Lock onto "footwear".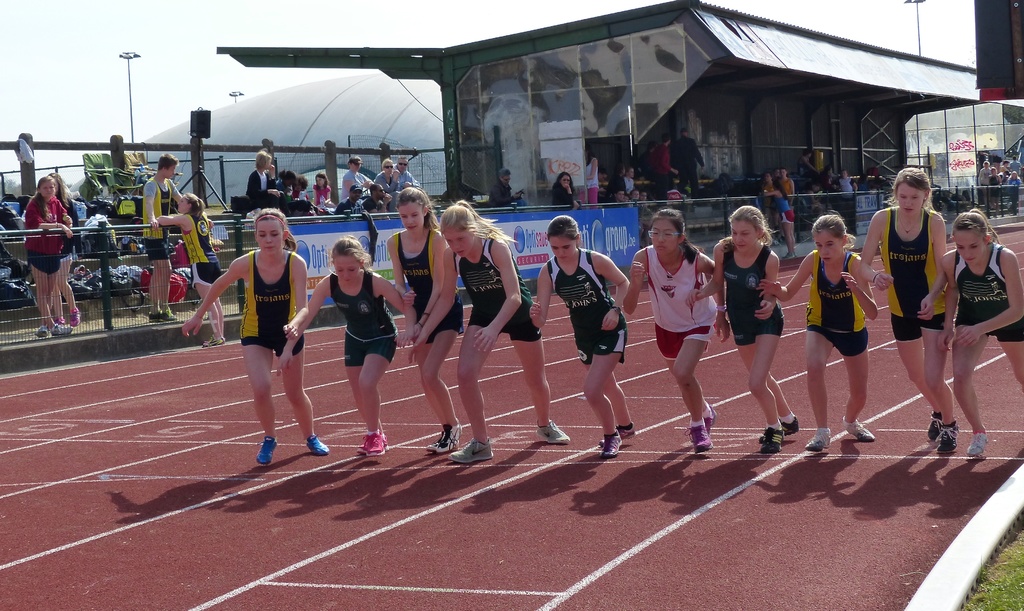
Locked: 601/424/636/446.
